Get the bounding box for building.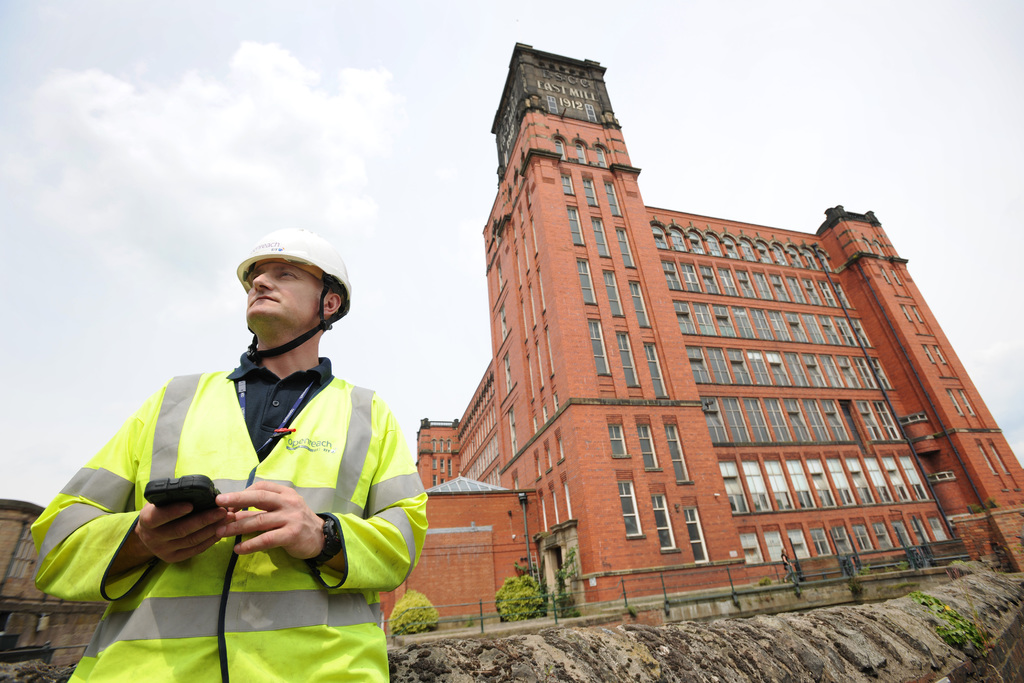
bbox=(0, 498, 109, 682).
